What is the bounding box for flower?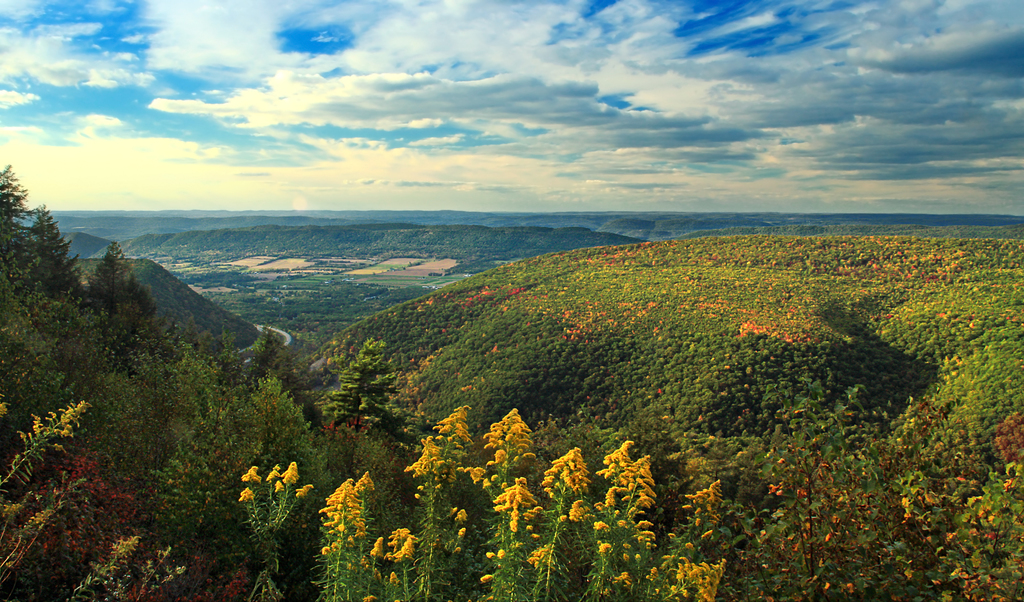
BBox(451, 544, 461, 553).
